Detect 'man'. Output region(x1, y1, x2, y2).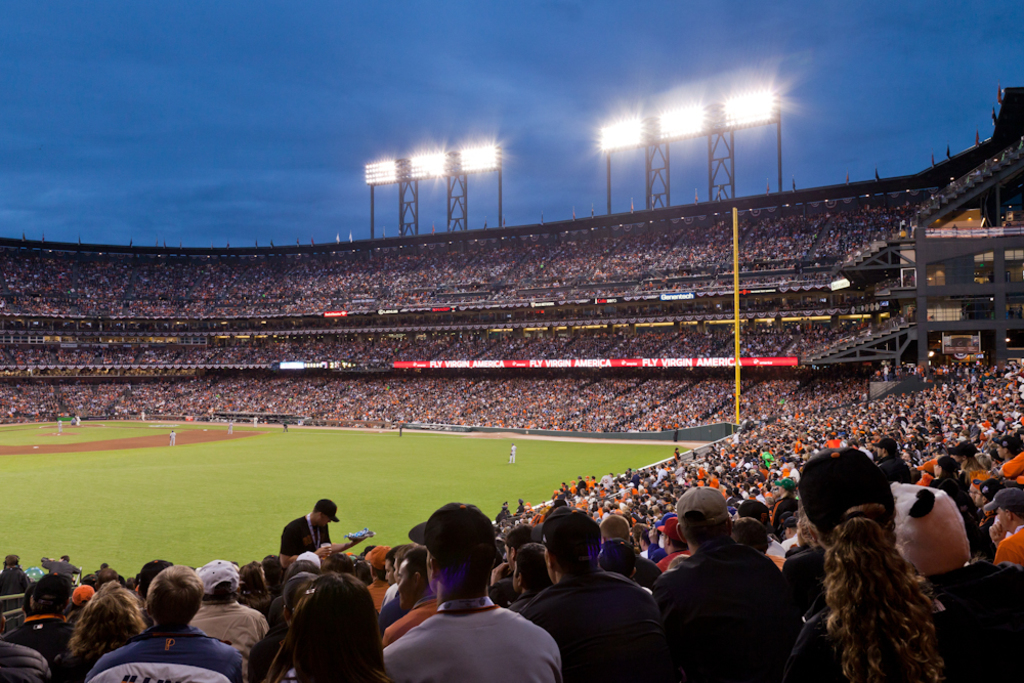
region(191, 557, 275, 664).
